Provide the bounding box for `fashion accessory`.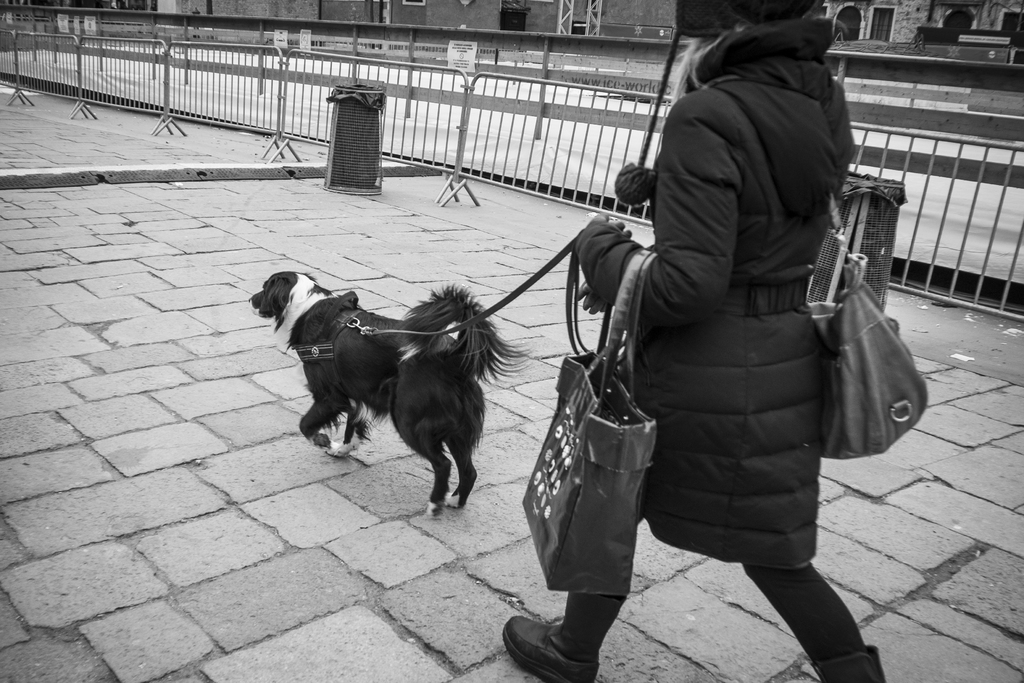
[left=520, top=252, right=657, bottom=602].
